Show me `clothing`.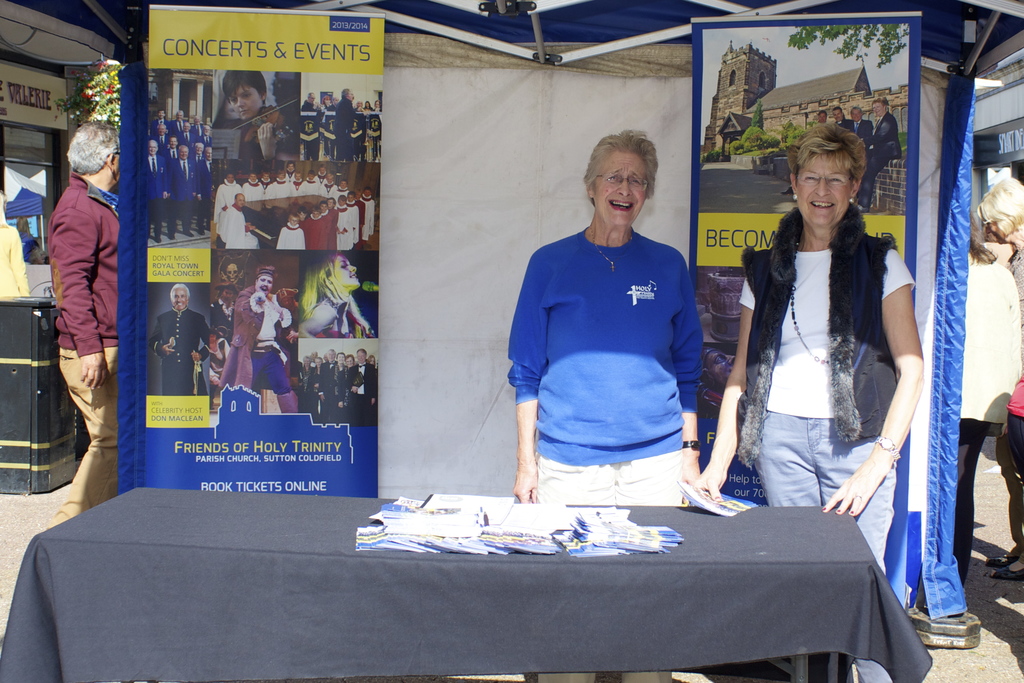
`clothing` is here: Rect(516, 194, 720, 486).
